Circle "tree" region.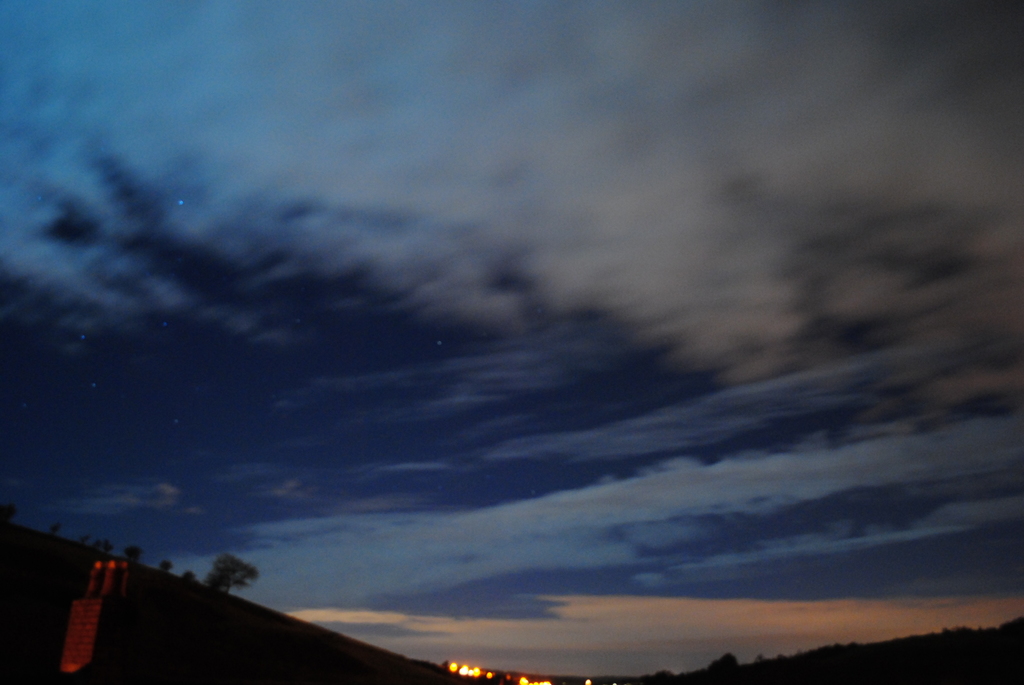
Region: box(206, 550, 263, 596).
